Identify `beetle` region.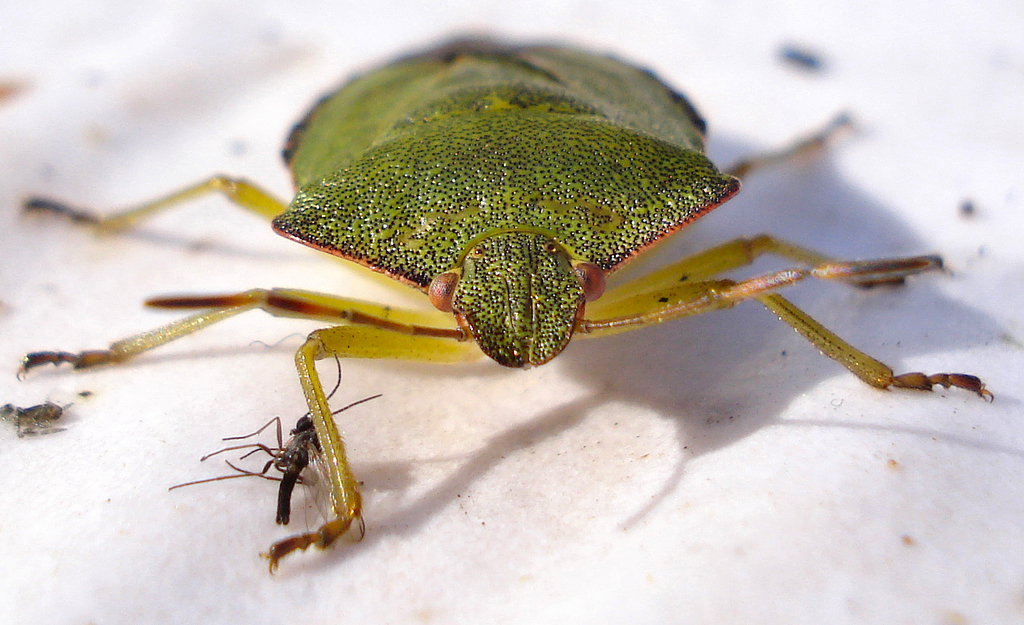
Region: box=[50, 15, 990, 593].
